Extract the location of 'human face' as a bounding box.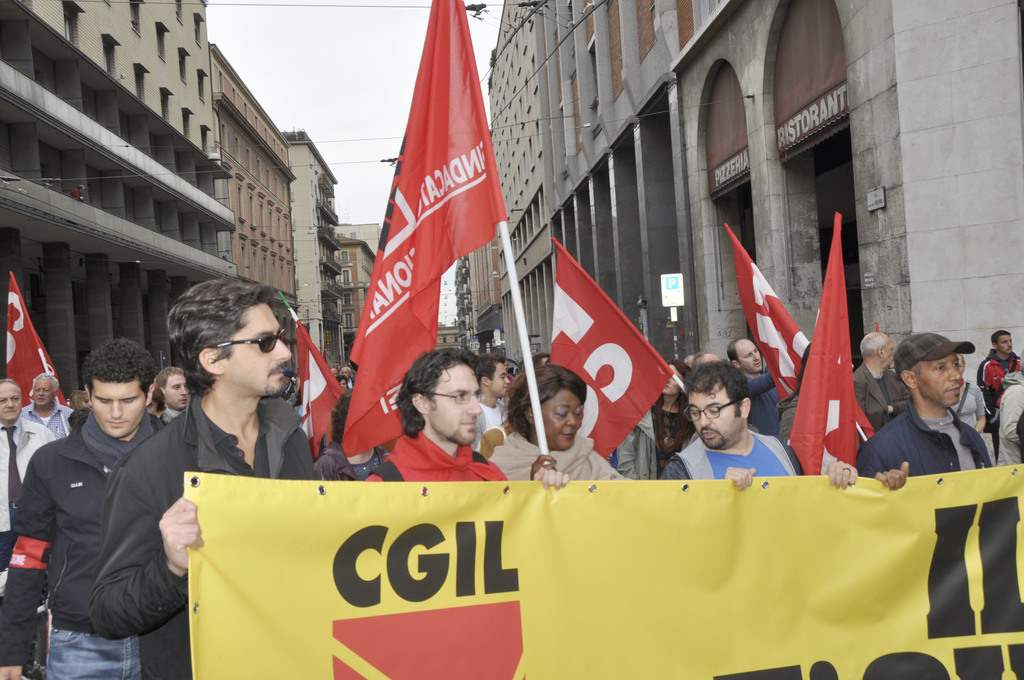
(x1=883, y1=340, x2=893, y2=366).
